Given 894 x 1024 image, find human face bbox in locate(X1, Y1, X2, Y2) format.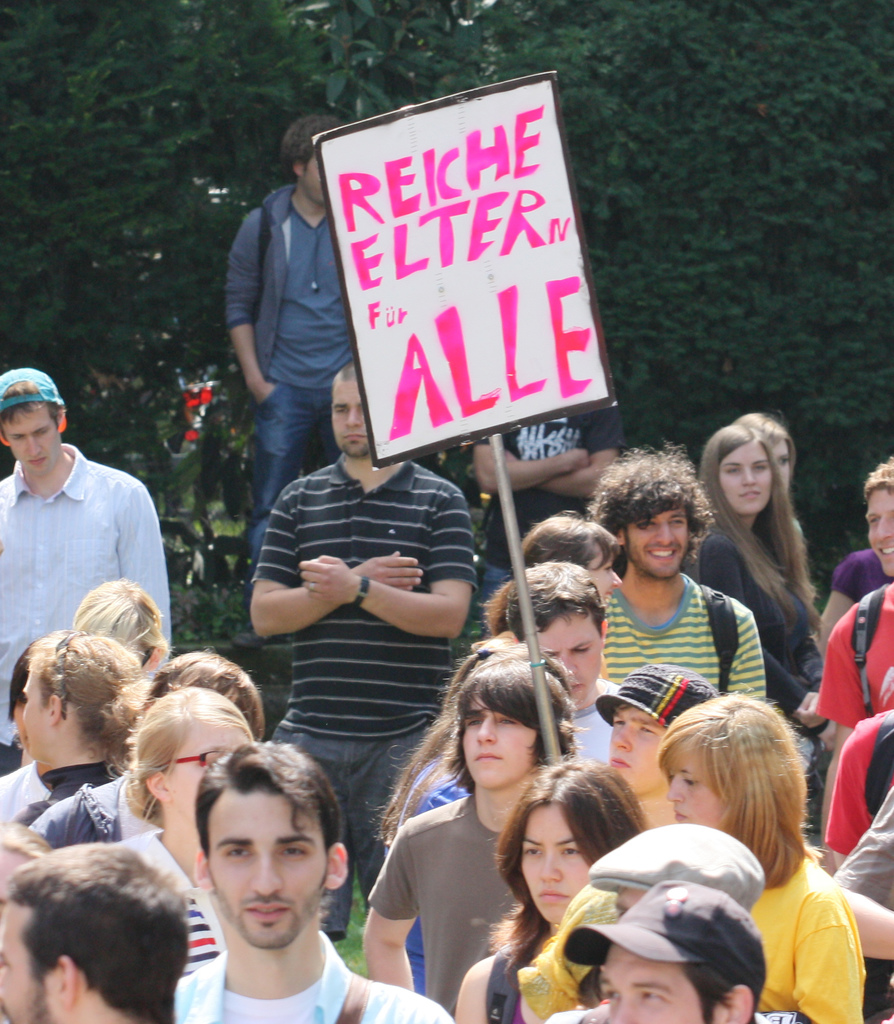
locate(532, 619, 598, 700).
